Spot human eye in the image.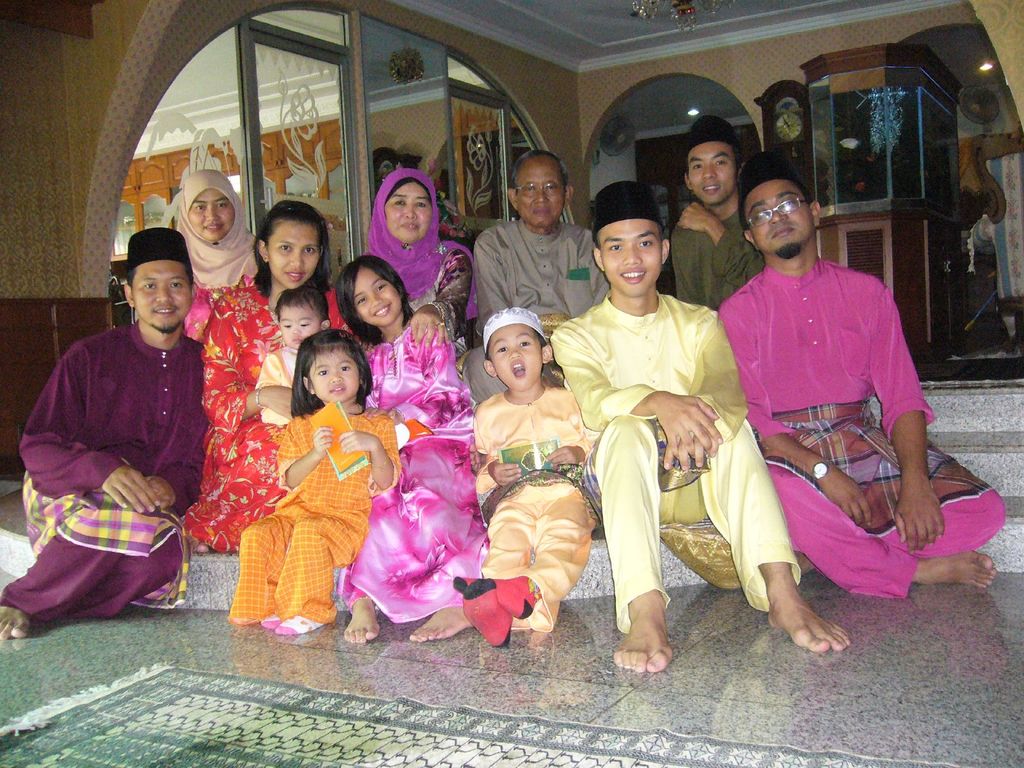
human eye found at BBox(520, 340, 530, 348).
